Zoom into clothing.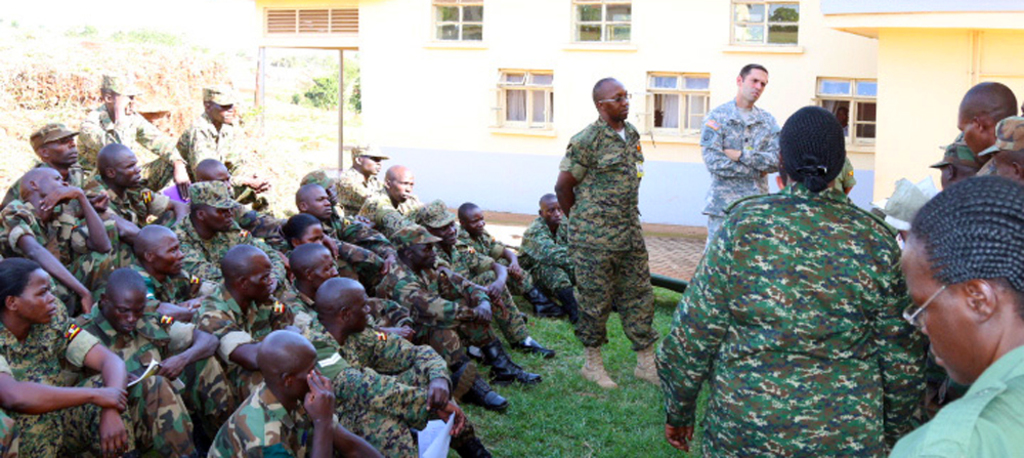
Zoom target: (left=657, top=134, right=947, bottom=456).
